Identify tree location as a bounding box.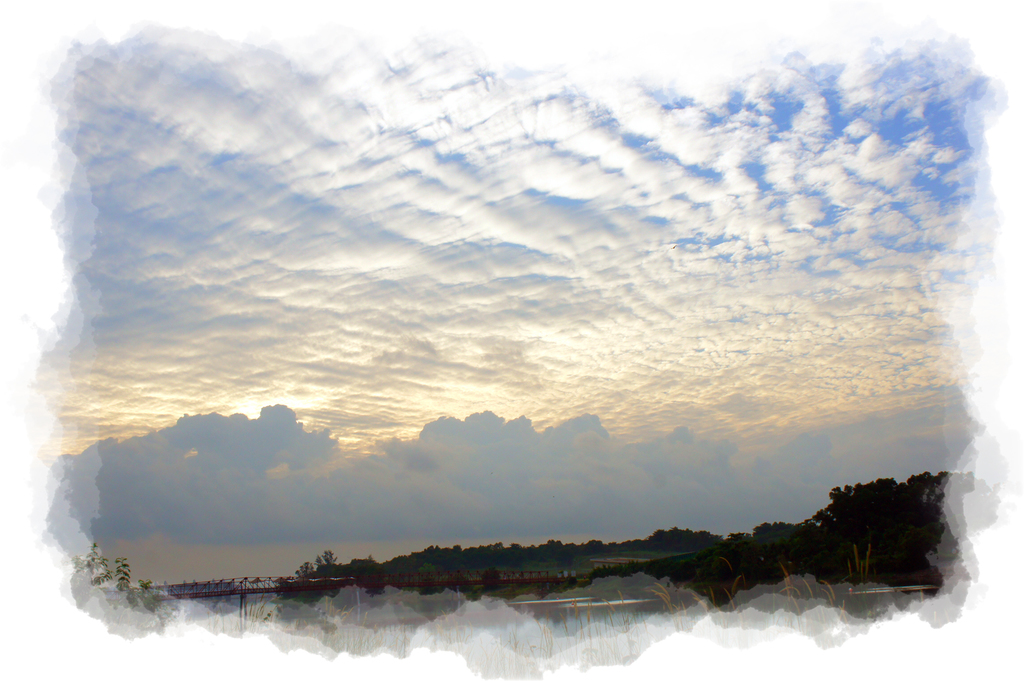
{"x1": 343, "y1": 560, "x2": 385, "y2": 603}.
